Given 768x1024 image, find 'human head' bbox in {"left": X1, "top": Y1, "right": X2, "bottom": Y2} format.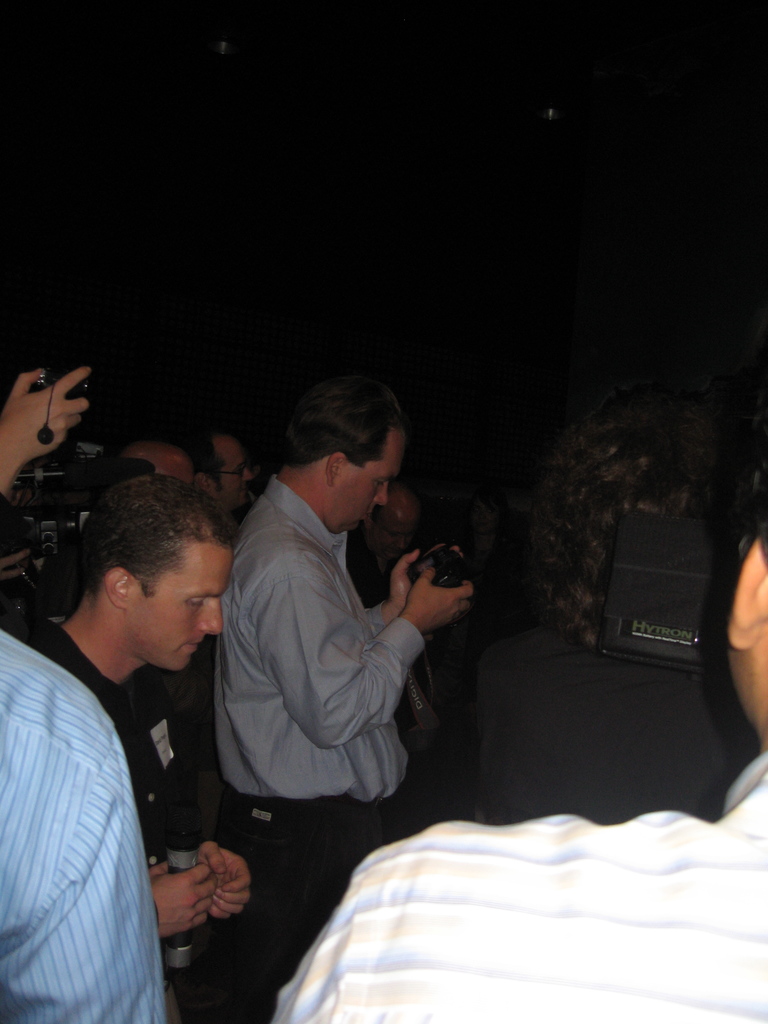
{"left": 727, "top": 410, "right": 767, "bottom": 750}.
